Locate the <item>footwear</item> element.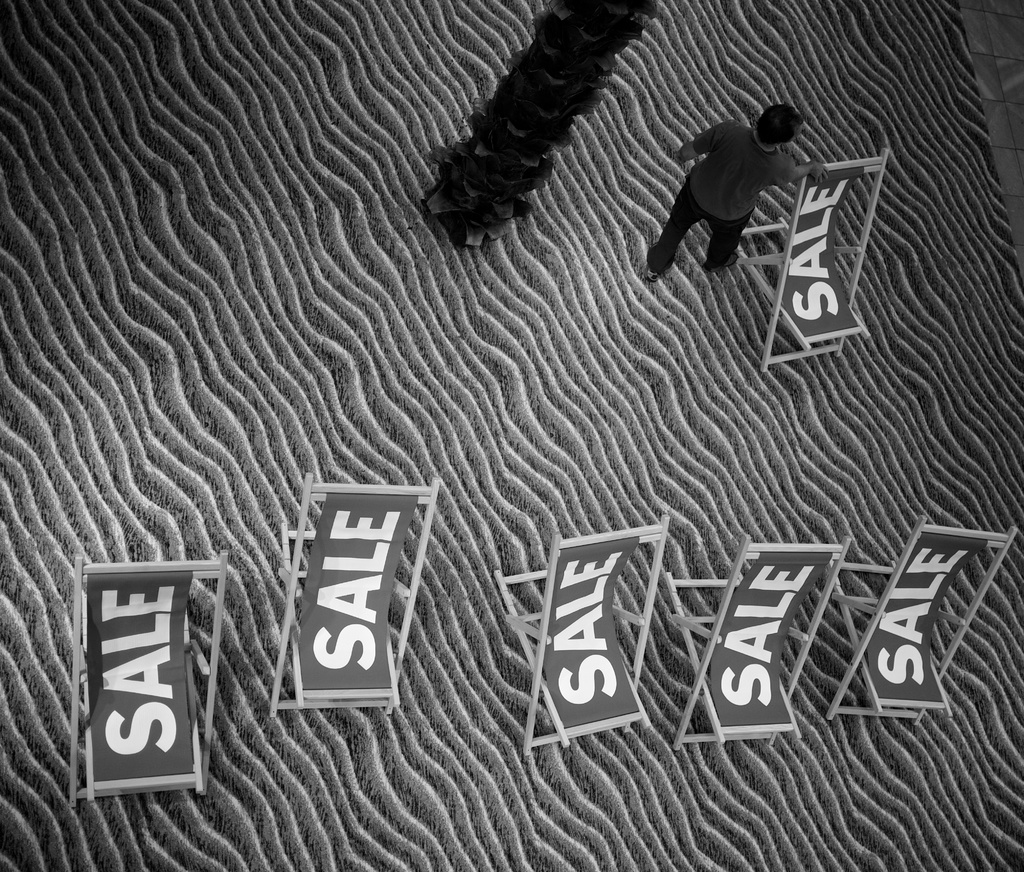
Element bbox: [707, 252, 739, 271].
